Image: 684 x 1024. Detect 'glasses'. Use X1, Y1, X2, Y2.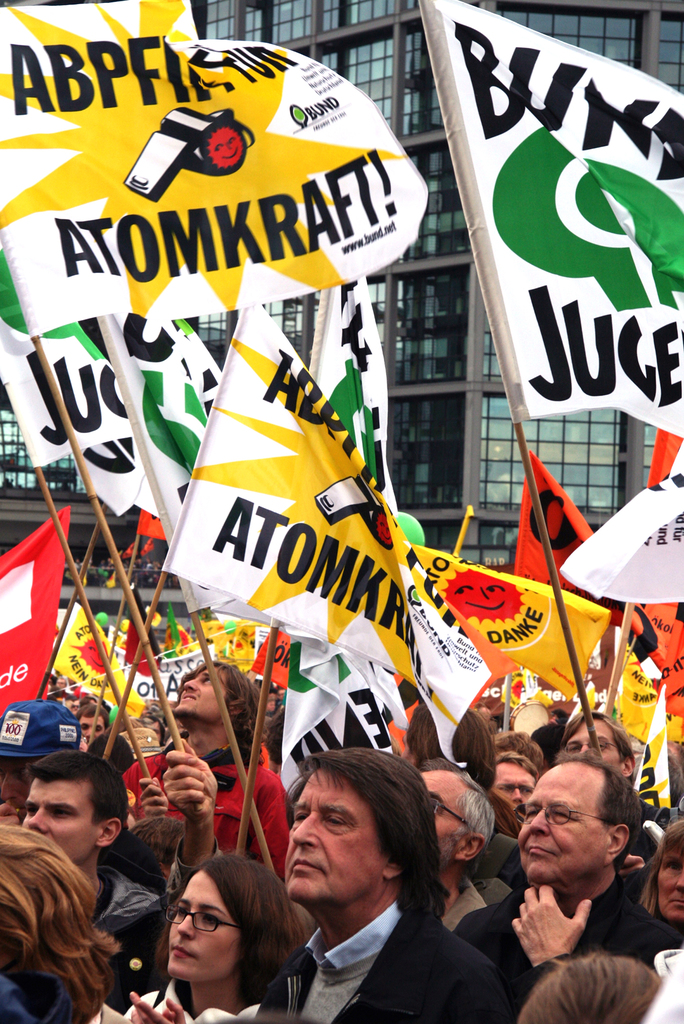
430, 786, 471, 831.
